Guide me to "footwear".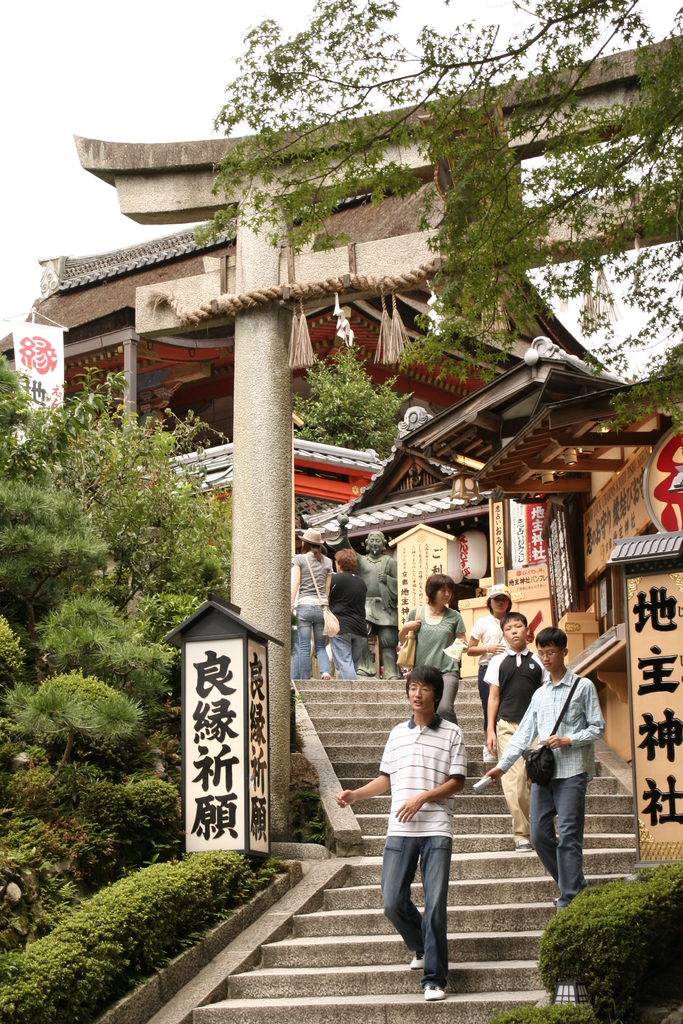
Guidance: bbox(424, 977, 450, 1002).
